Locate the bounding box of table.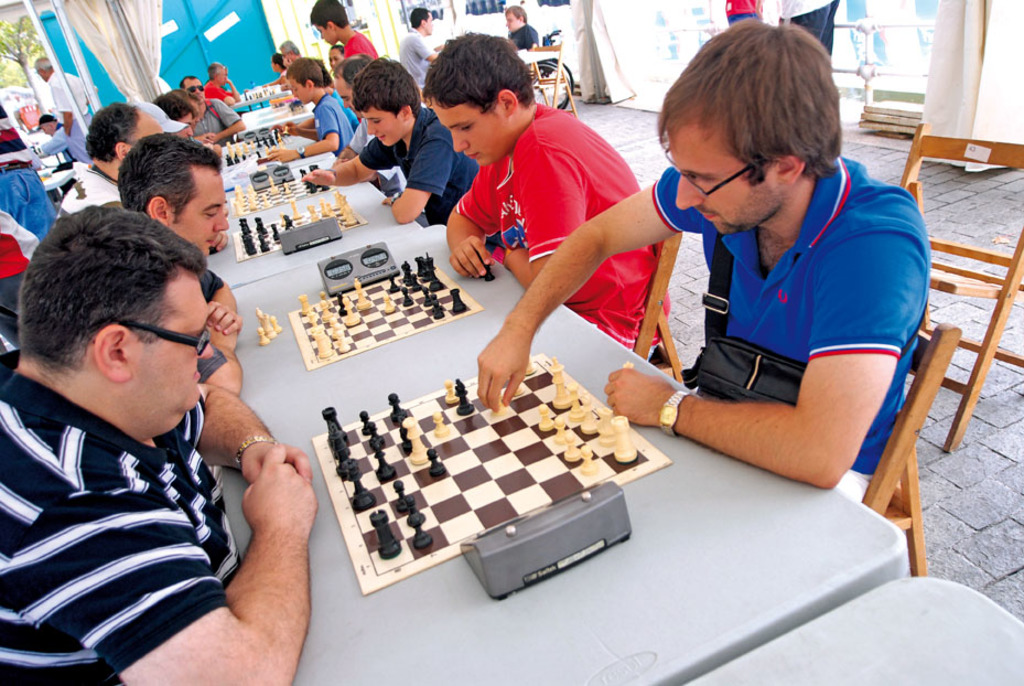
Bounding box: [94, 264, 873, 673].
